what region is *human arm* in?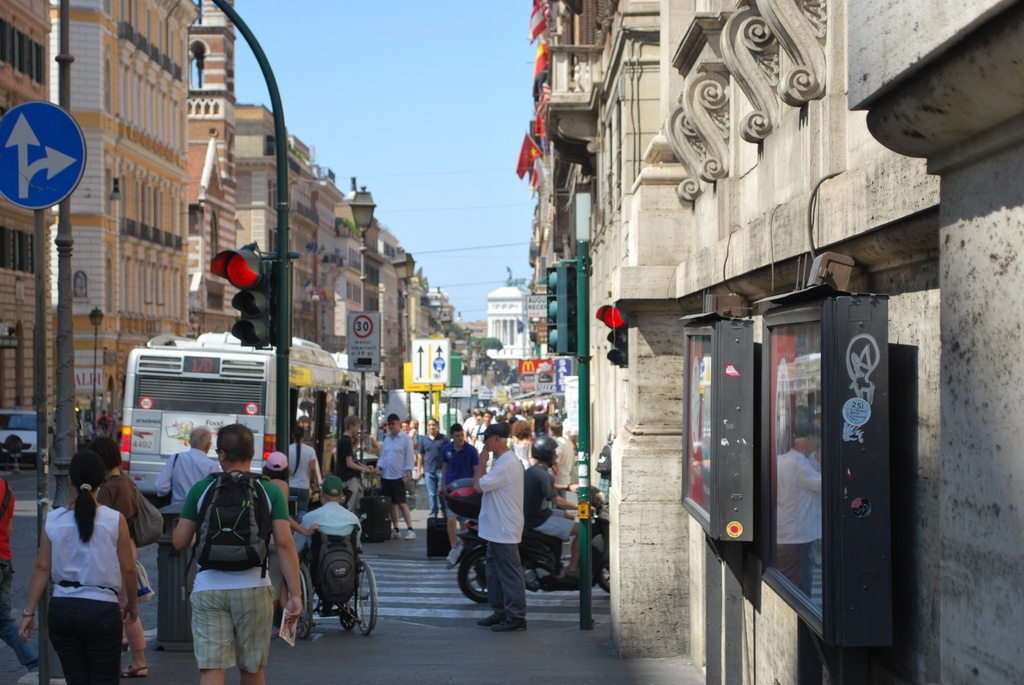
[473, 448, 508, 492].
